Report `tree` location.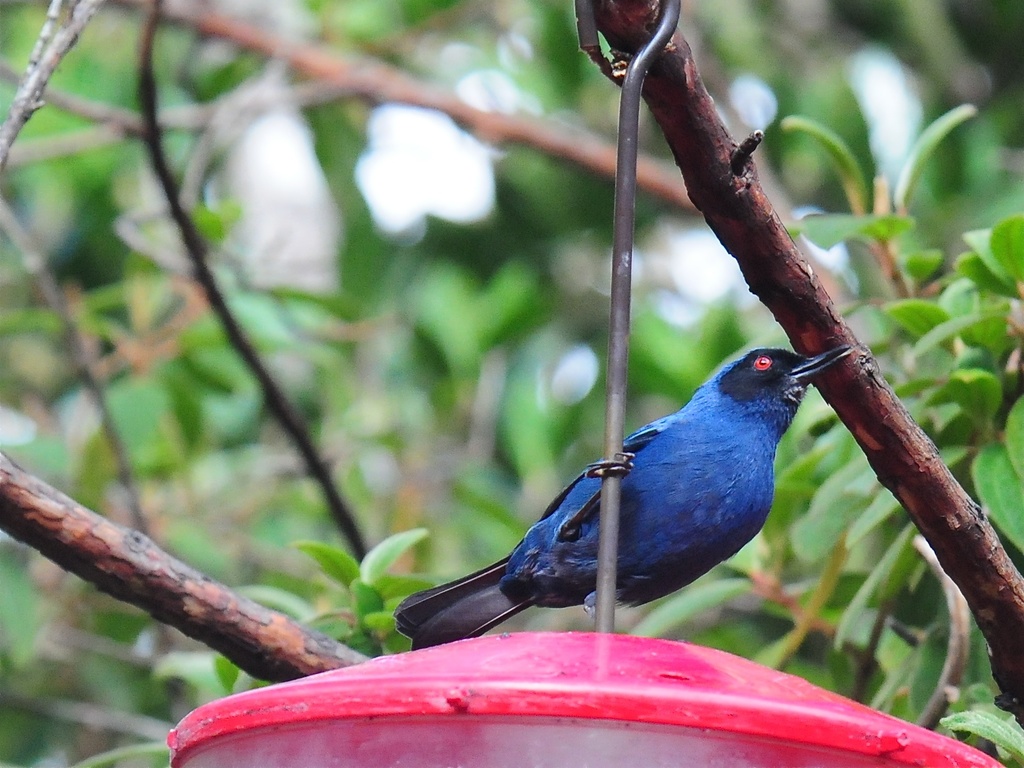
Report: x1=0, y1=0, x2=1023, y2=767.
